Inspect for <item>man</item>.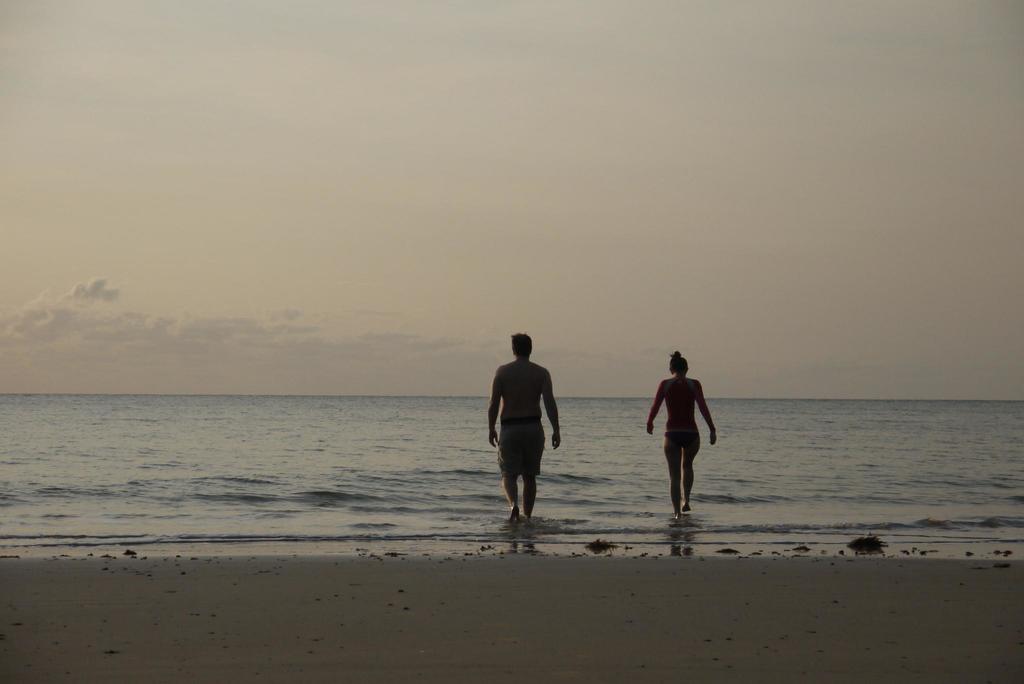
Inspection: region(492, 333, 571, 528).
